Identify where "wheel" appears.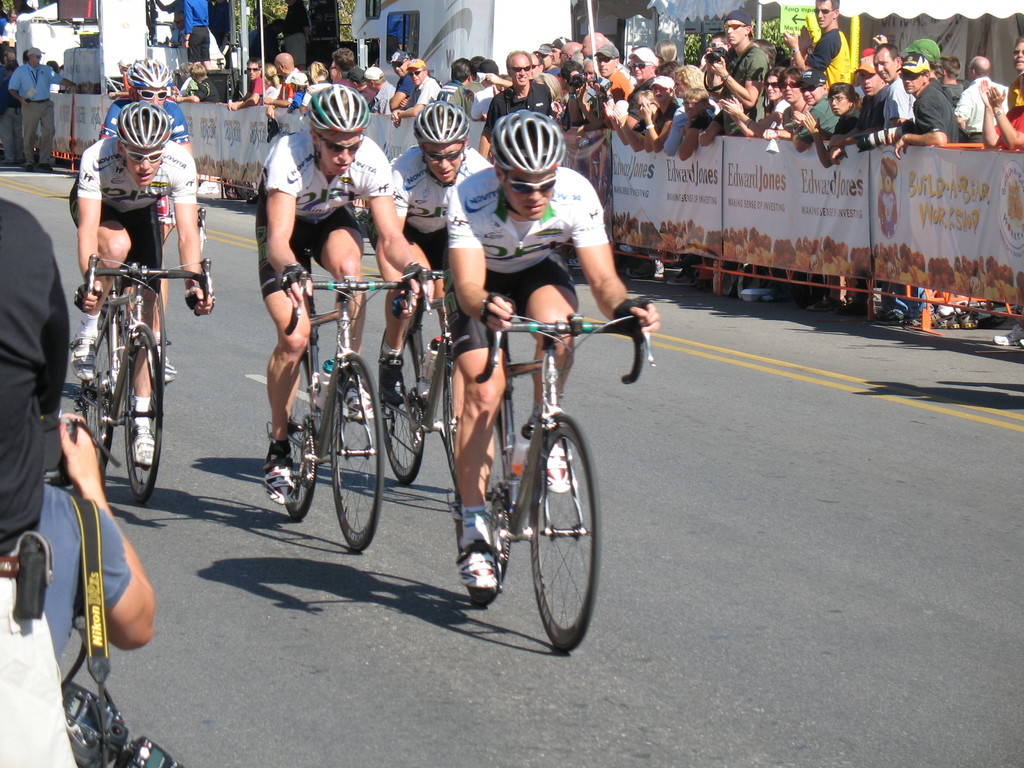
Appears at x1=124, y1=326, x2=163, y2=504.
